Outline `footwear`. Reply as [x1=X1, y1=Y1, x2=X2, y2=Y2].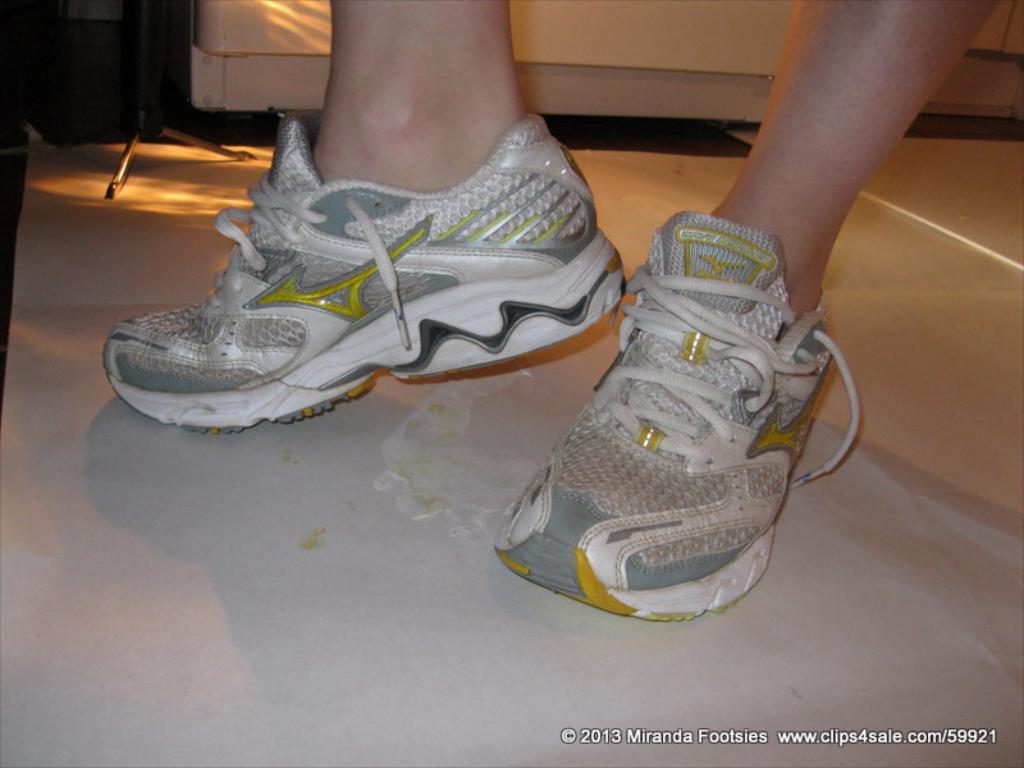
[x1=101, y1=114, x2=630, y2=439].
